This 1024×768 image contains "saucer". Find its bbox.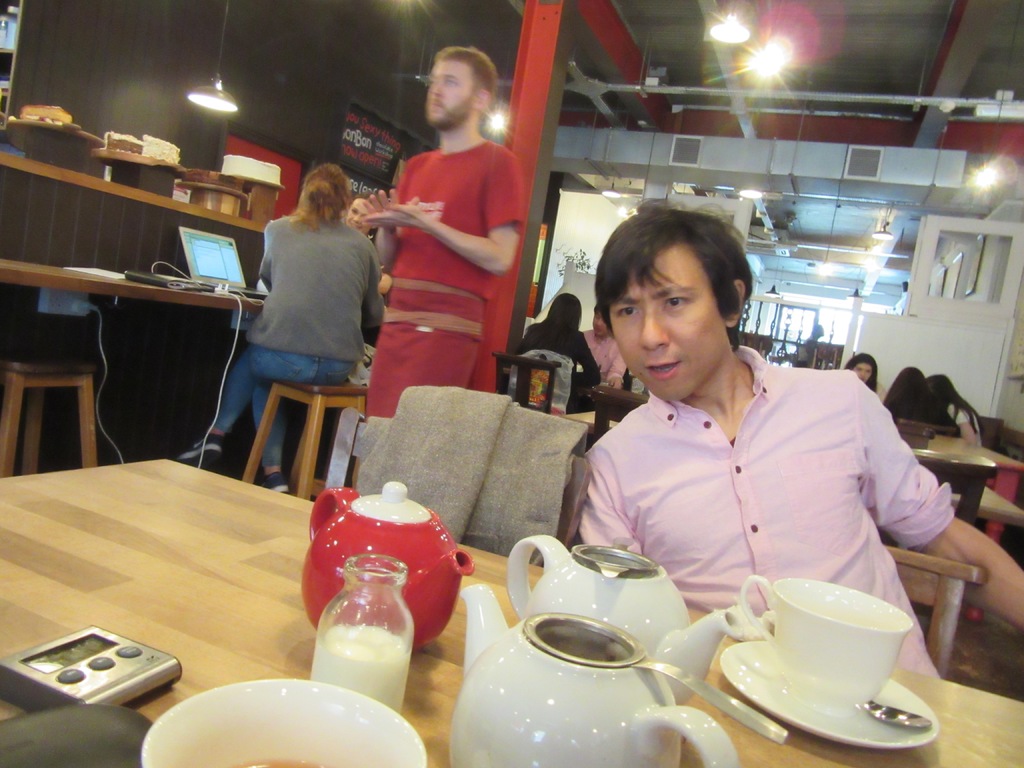
<region>721, 637, 941, 749</region>.
